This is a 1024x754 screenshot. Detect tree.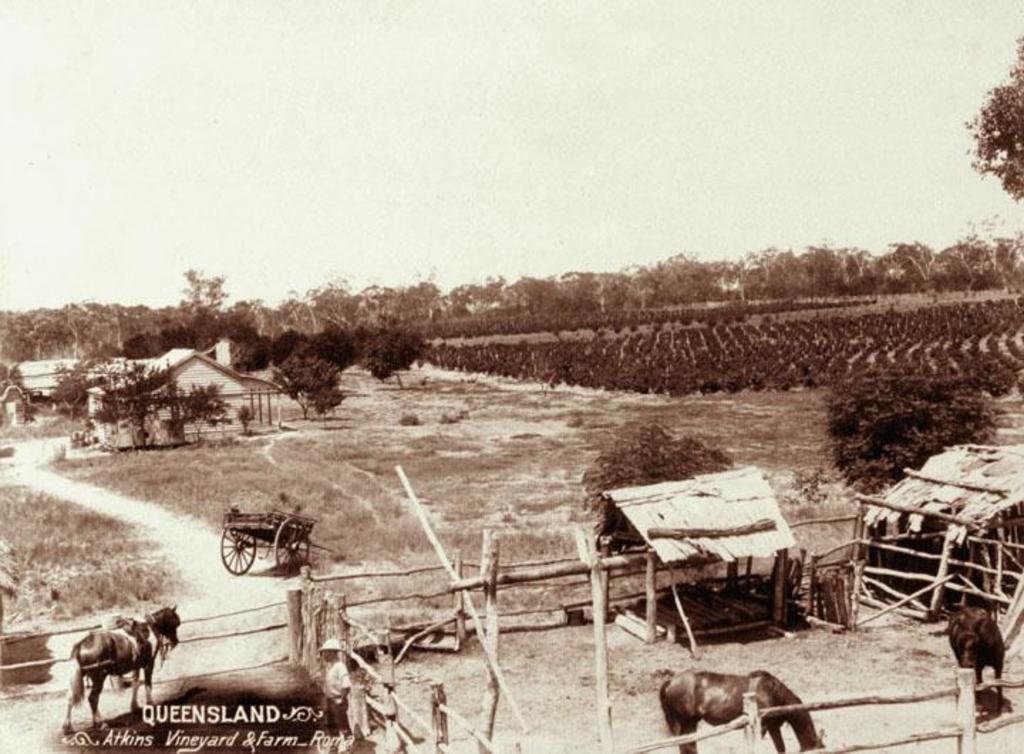
left=242, top=403, right=255, bottom=431.
